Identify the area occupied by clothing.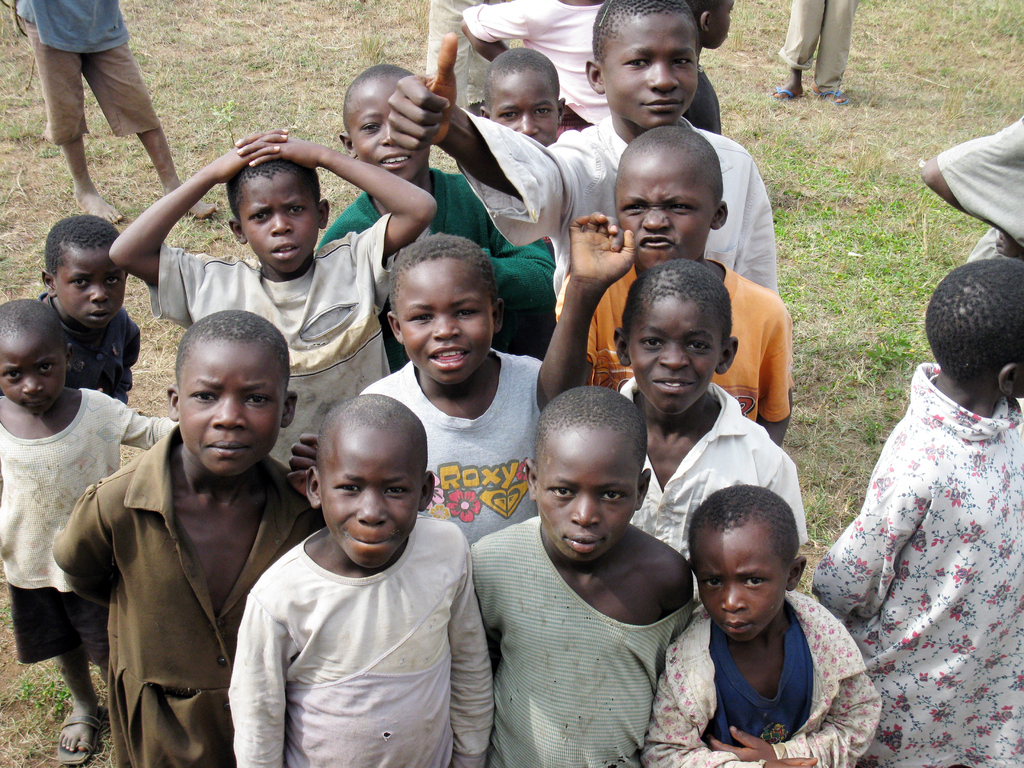
Area: (x1=312, y1=159, x2=561, y2=364).
